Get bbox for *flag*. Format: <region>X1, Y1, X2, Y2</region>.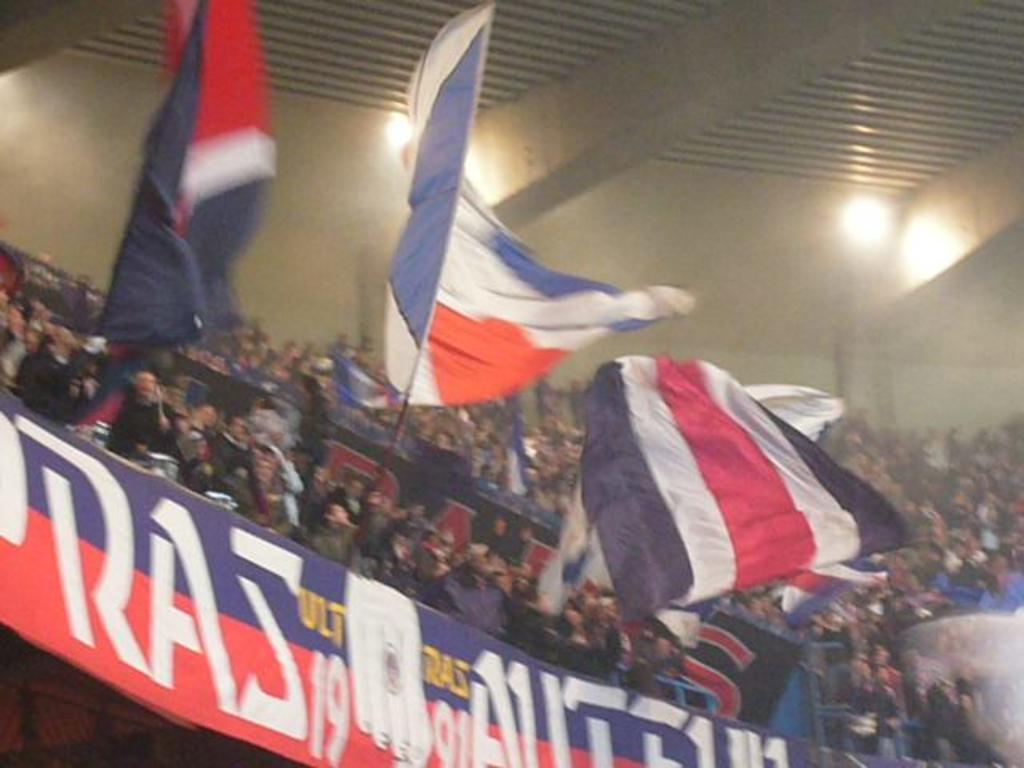
<region>94, 0, 280, 357</region>.
